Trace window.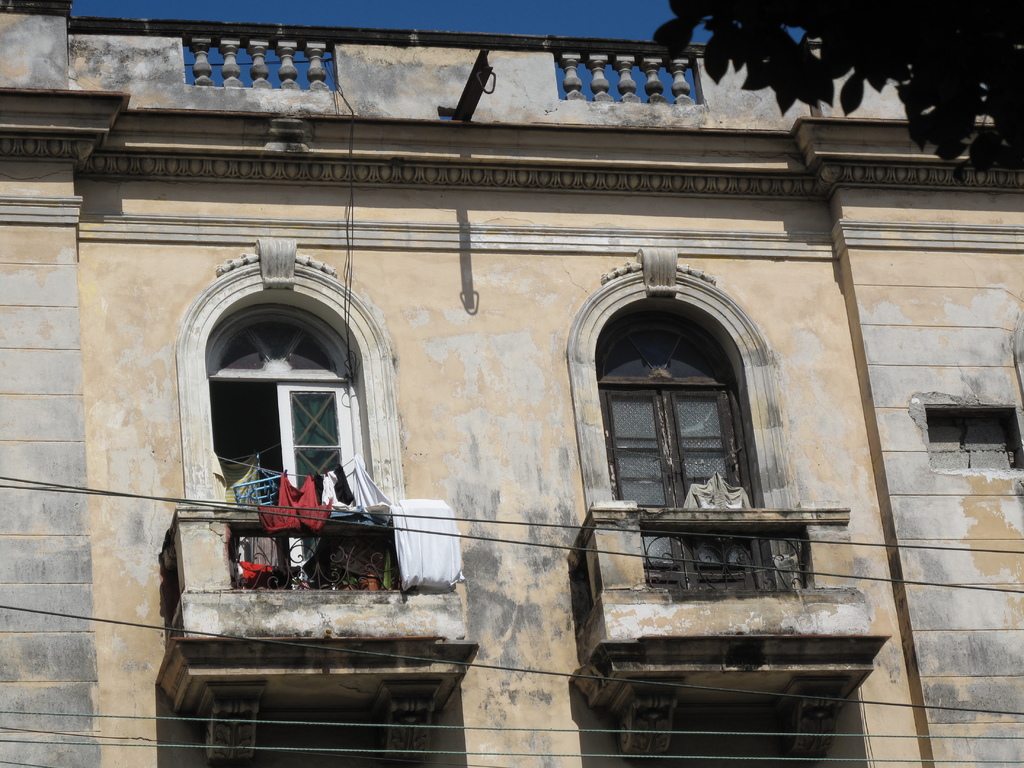
Traced to box(607, 299, 748, 598).
